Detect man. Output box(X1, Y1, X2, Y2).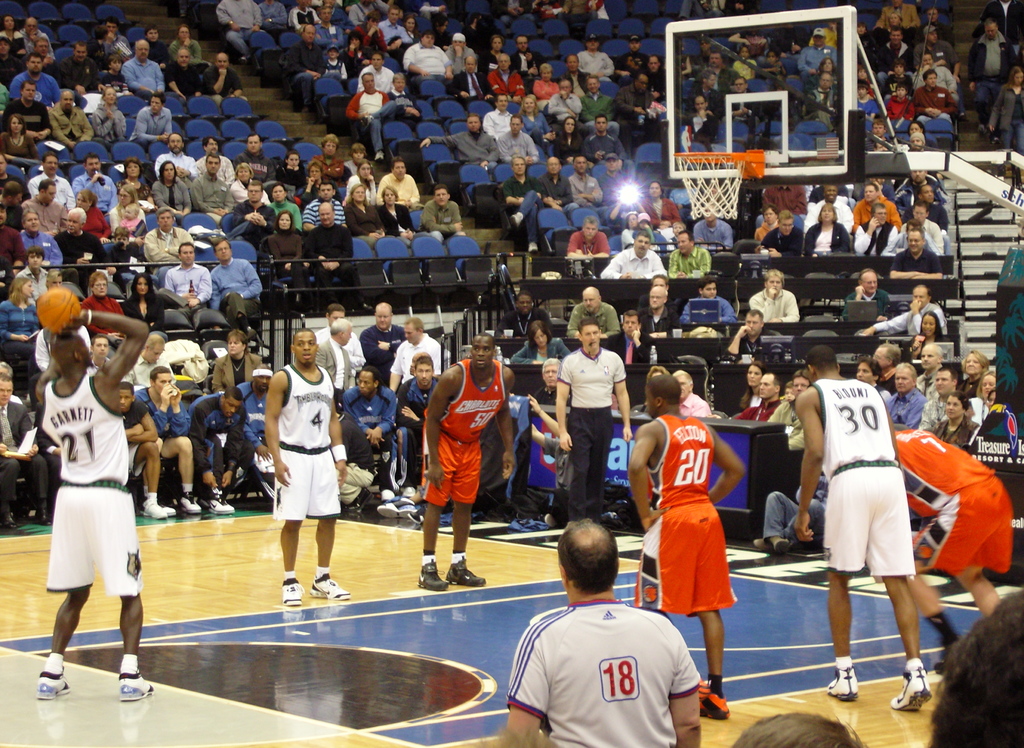
box(911, 24, 958, 64).
